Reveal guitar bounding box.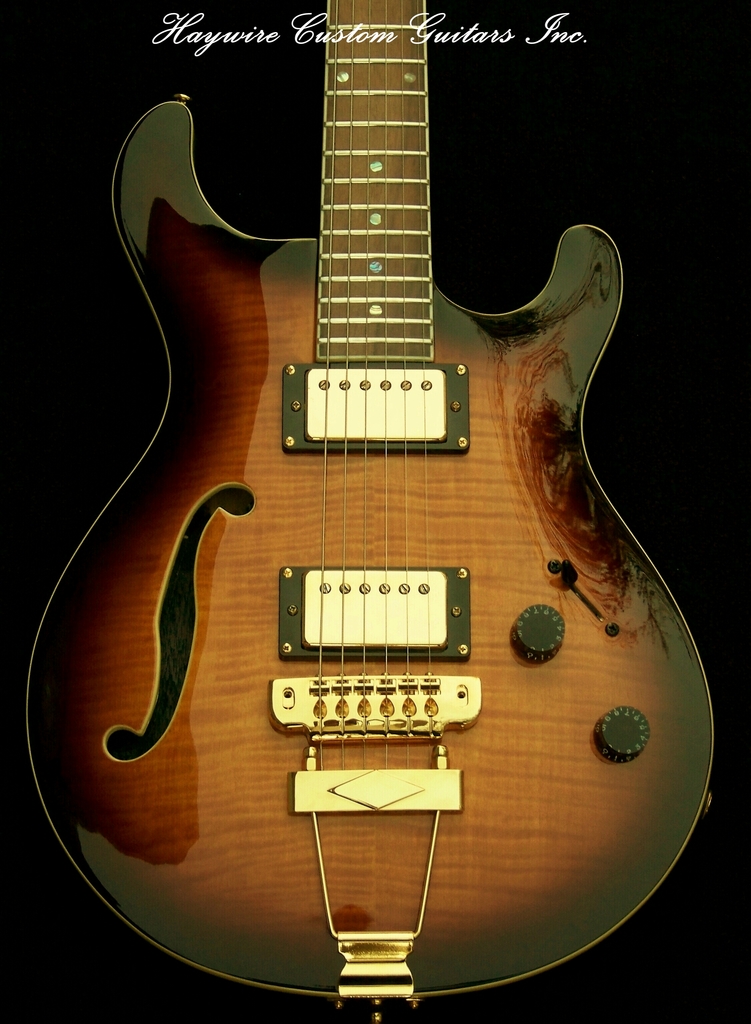
Revealed: 27:0:717:1005.
